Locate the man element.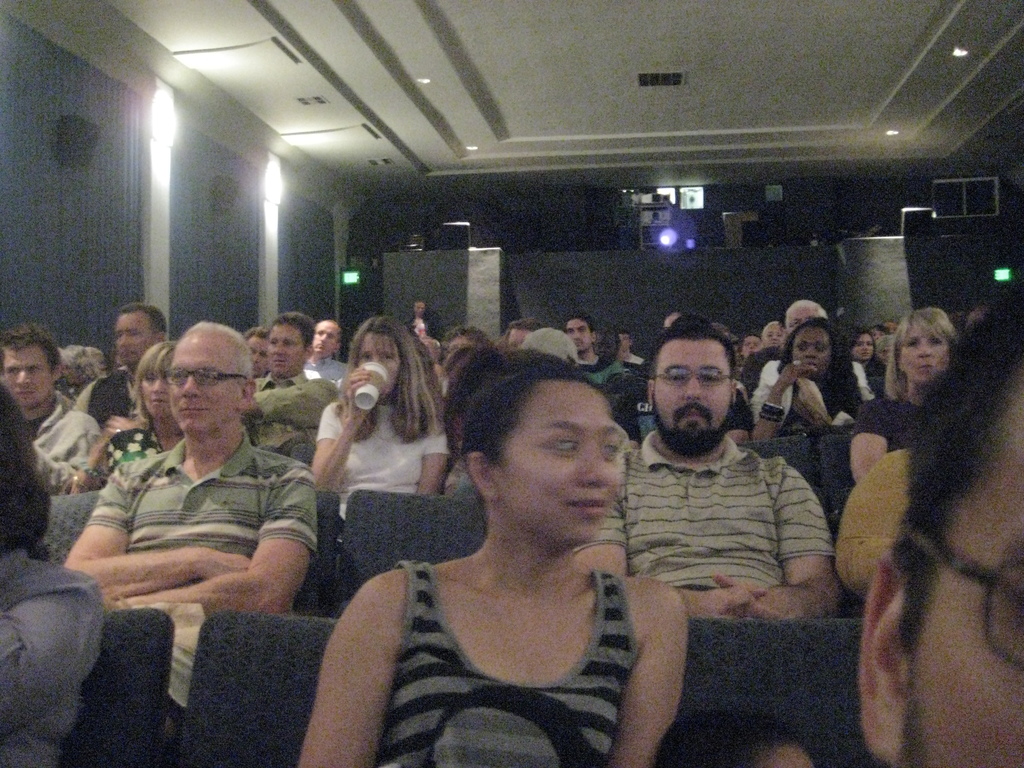
Element bbox: rect(0, 323, 120, 513).
